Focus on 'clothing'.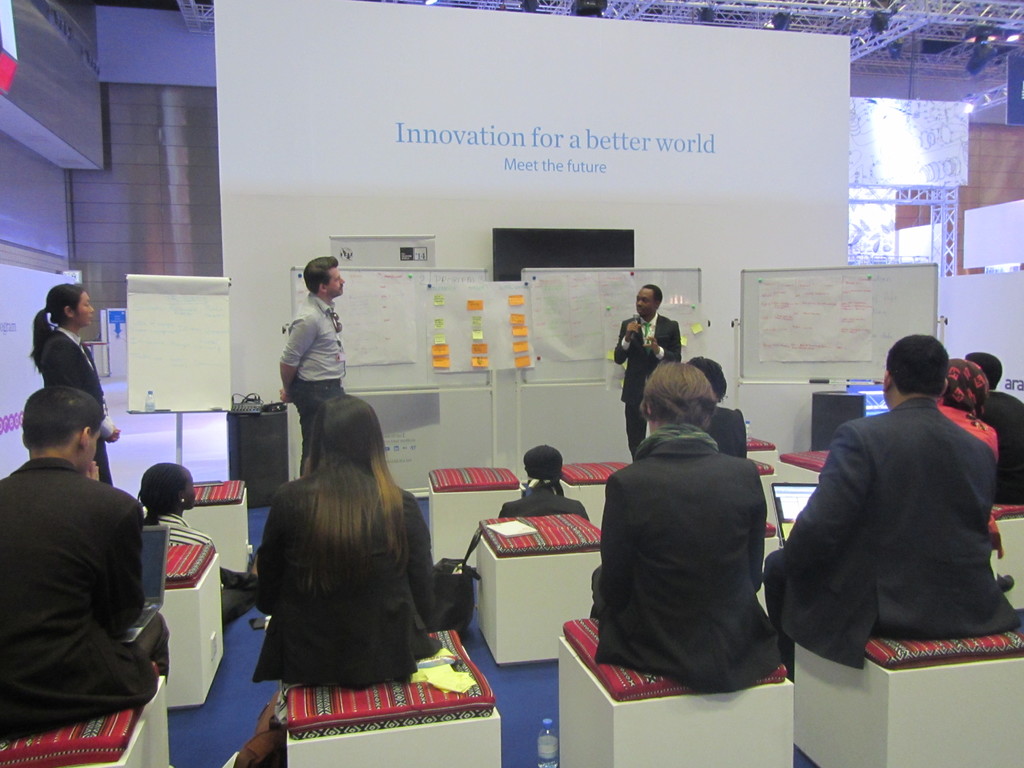
Focused at 613, 316, 681, 461.
